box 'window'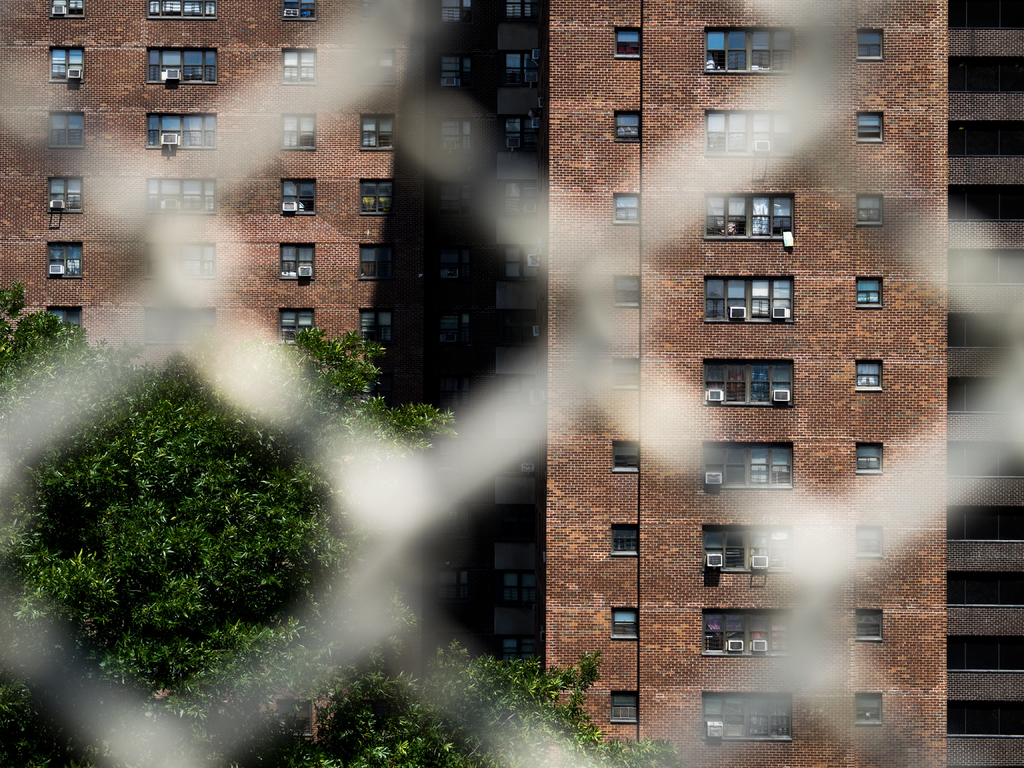
694 438 794 492
